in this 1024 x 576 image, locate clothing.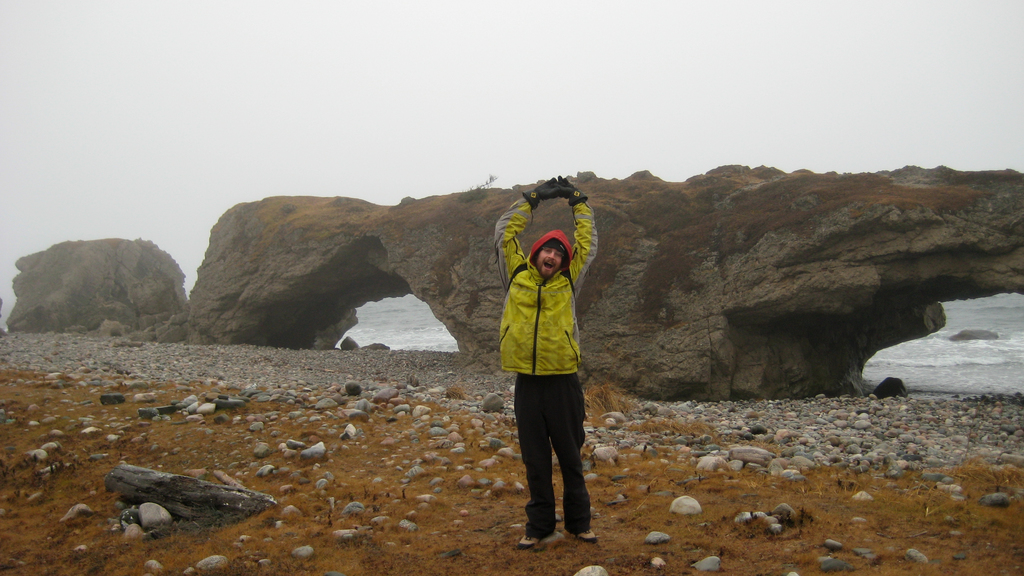
Bounding box: Rect(490, 201, 589, 486).
